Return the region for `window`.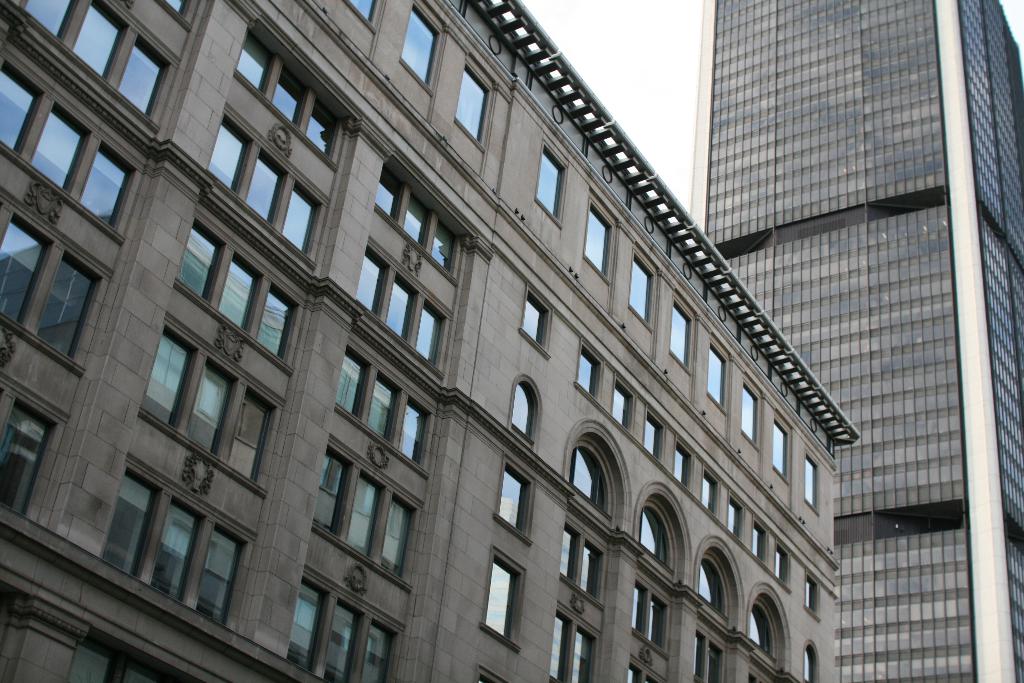
bbox(666, 292, 698, 379).
